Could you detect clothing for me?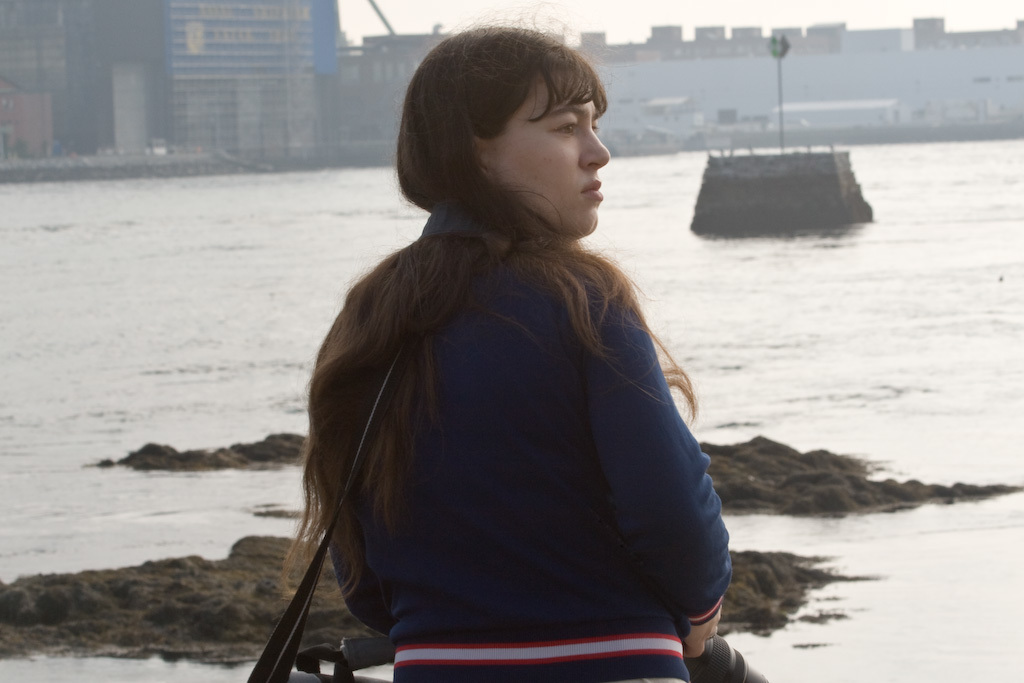
Detection result: 270 154 741 670.
